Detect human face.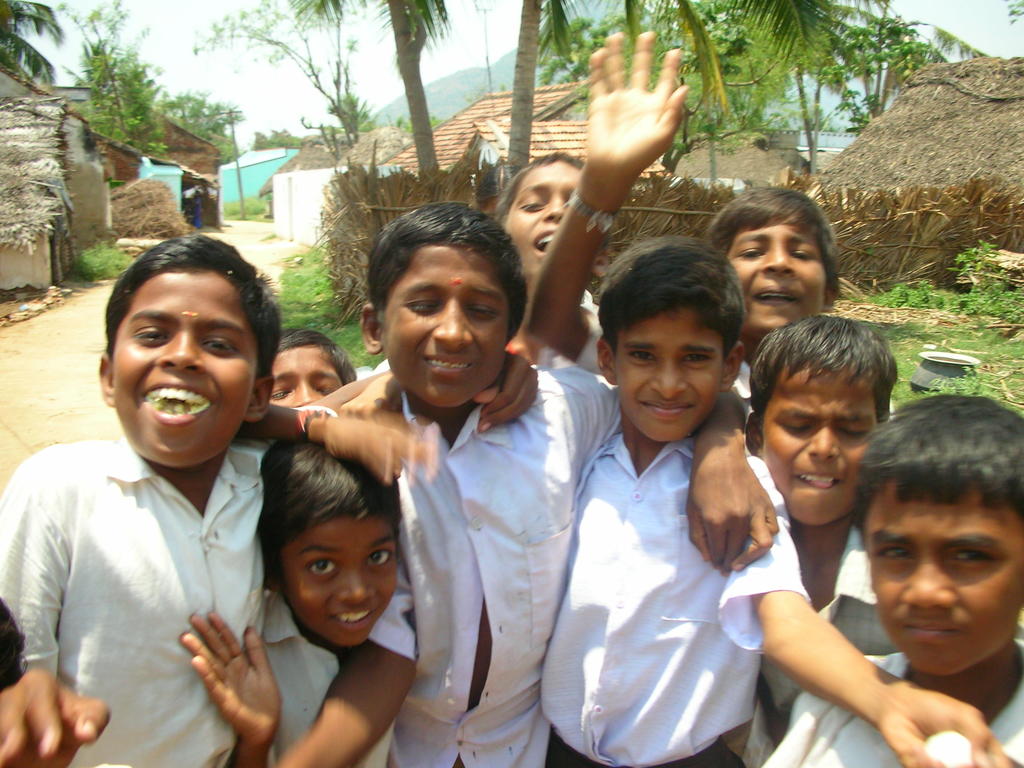
Detected at Rect(109, 271, 255, 469).
